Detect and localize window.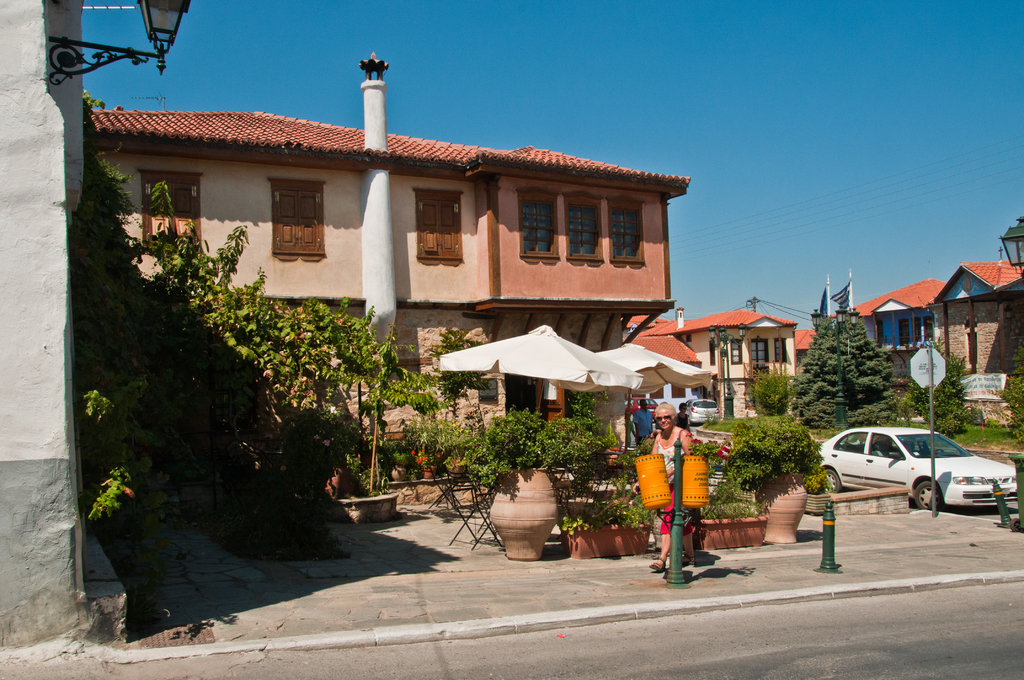
Localized at 519/184/643/264.
